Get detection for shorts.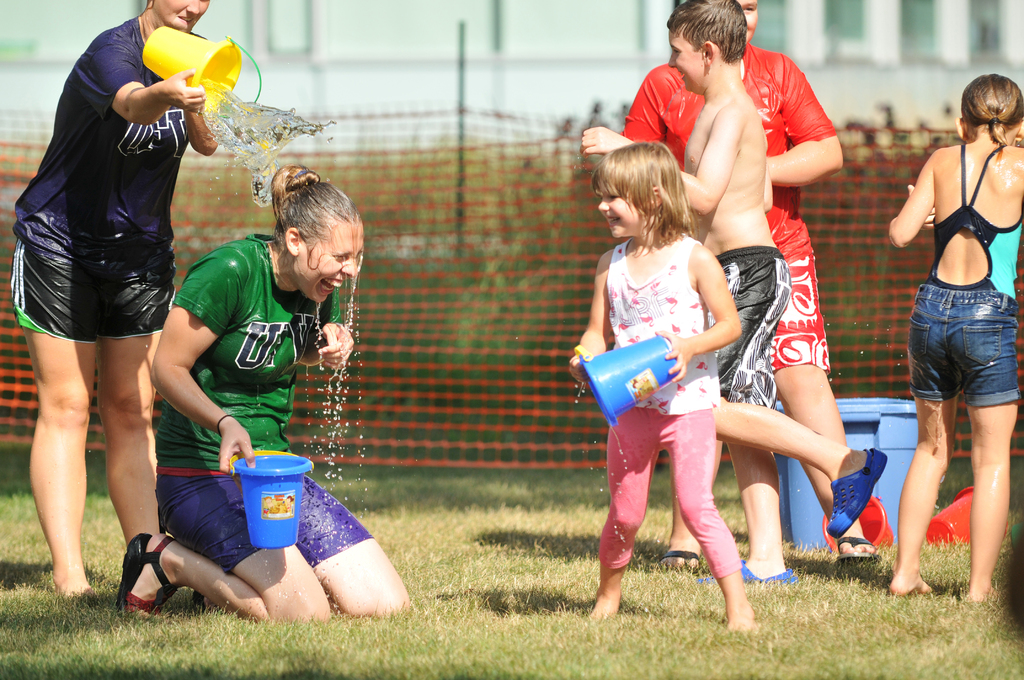
Detection: x1=149, y1=474, x2=374, y2=574.
